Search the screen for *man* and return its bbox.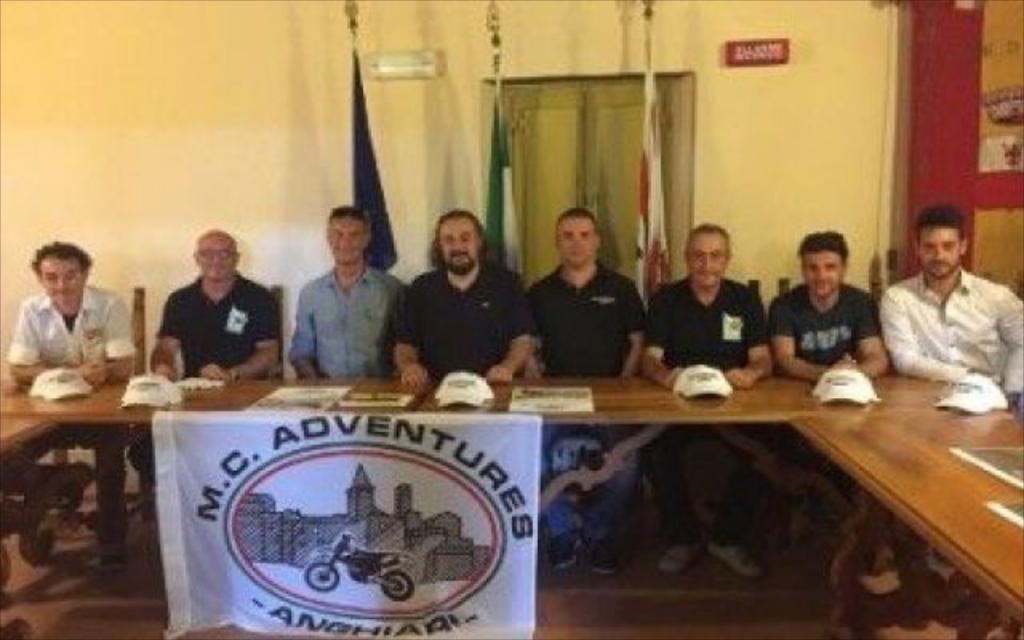
Found: select_region(882, 202, 1022, 406).
